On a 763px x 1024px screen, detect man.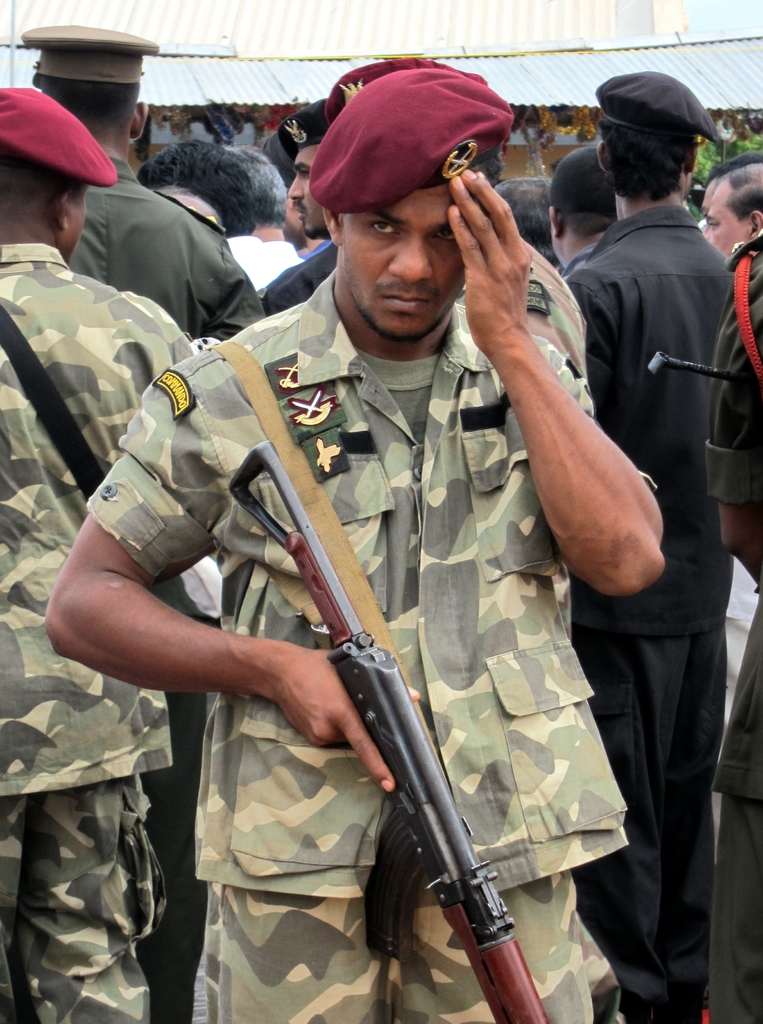
Rect(0, 73, 197, 1023).
